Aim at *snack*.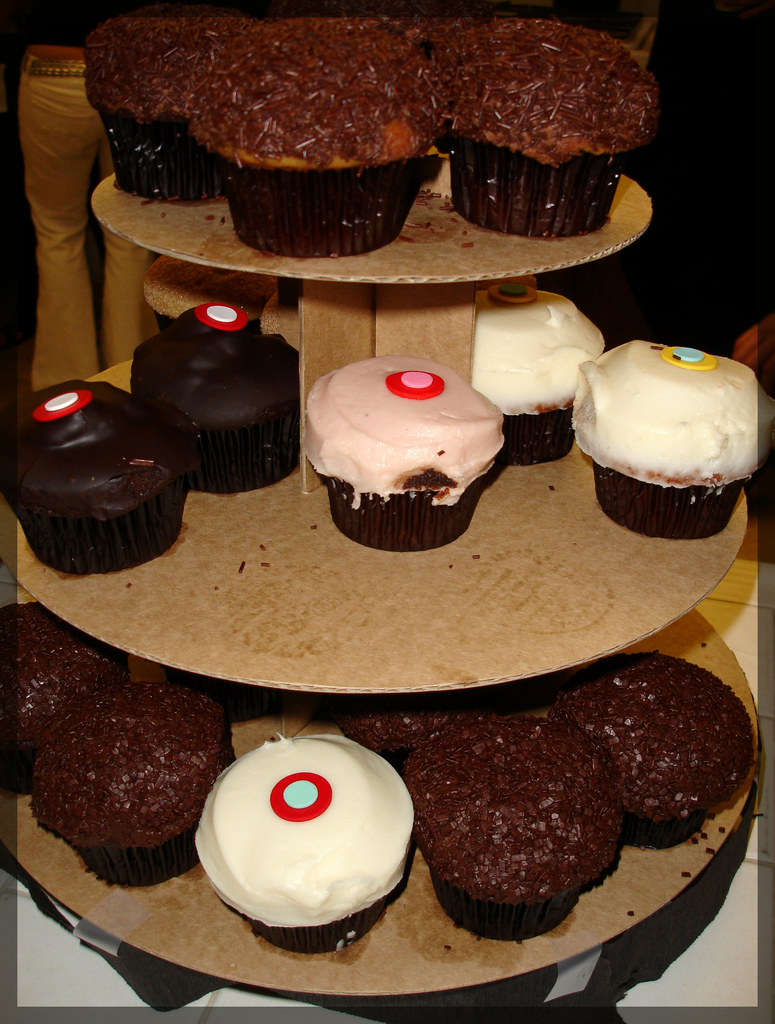
Aimed at [x1=184, y1=8, x2=438, y2=259].
